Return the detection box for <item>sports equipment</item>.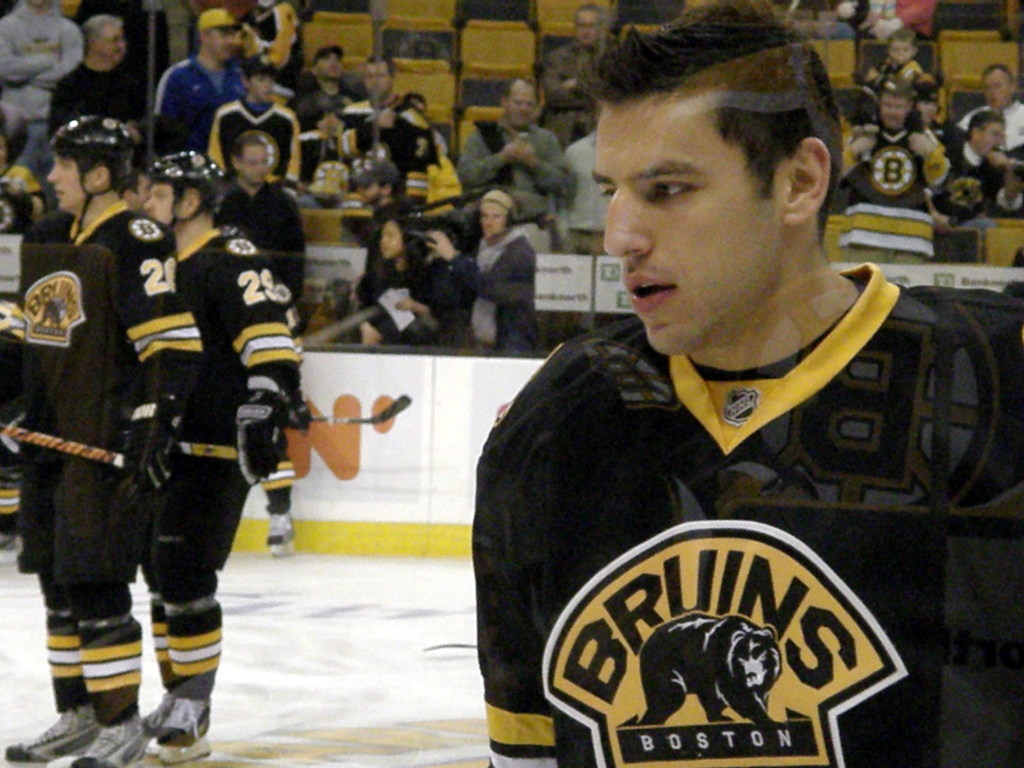
rect(305, 392, 413, 422).
